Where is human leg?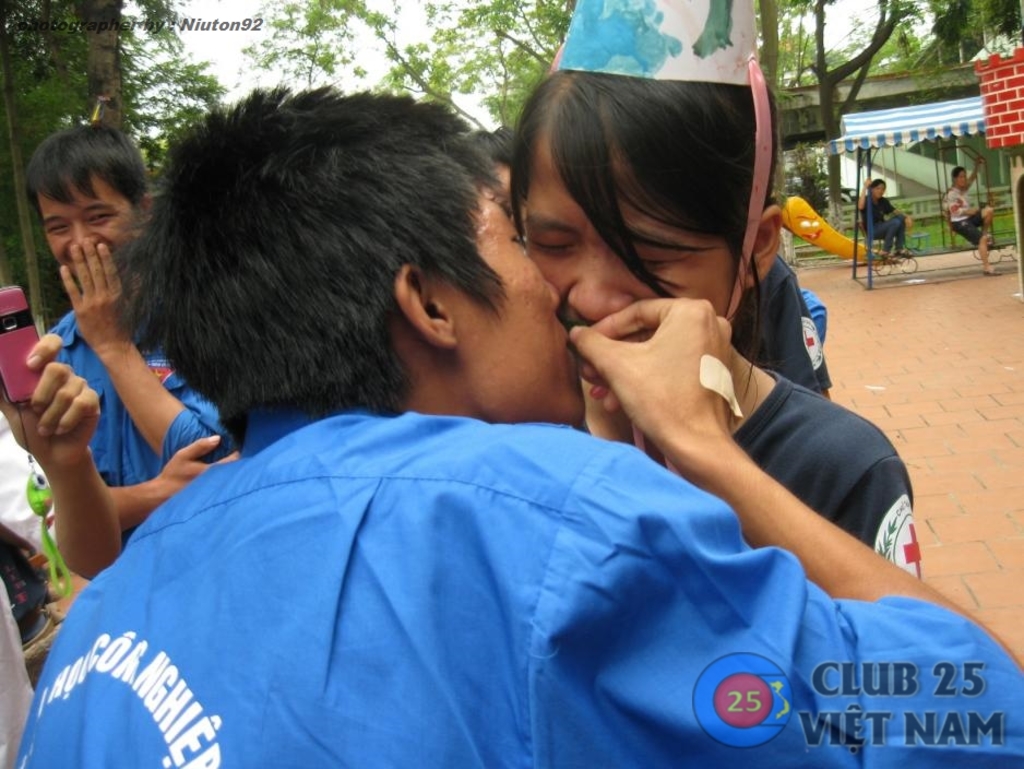
BBox(948, 227, 993, 273).
